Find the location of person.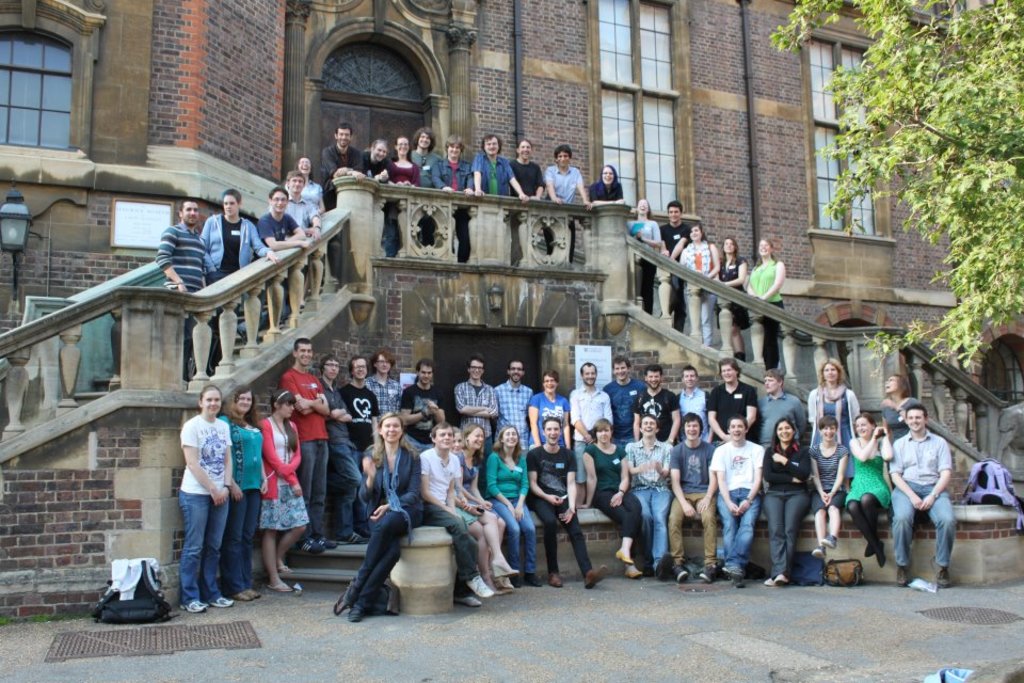
Location: x1=623, y1=198, x2=662, y2=323.
